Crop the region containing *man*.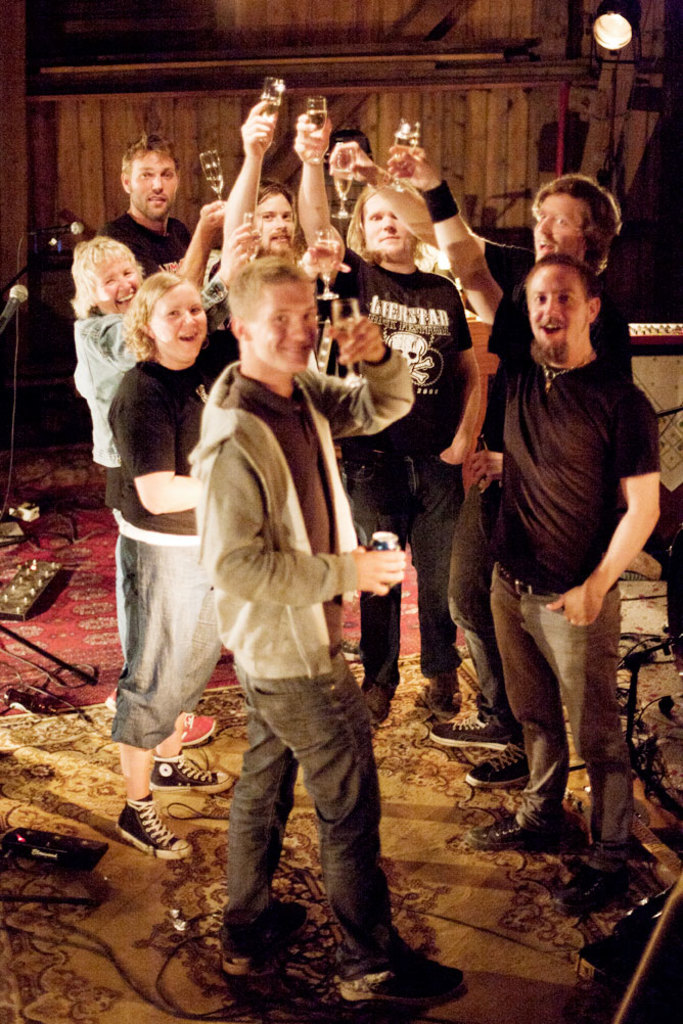
Crop region: (211, 91, 302, 265).
